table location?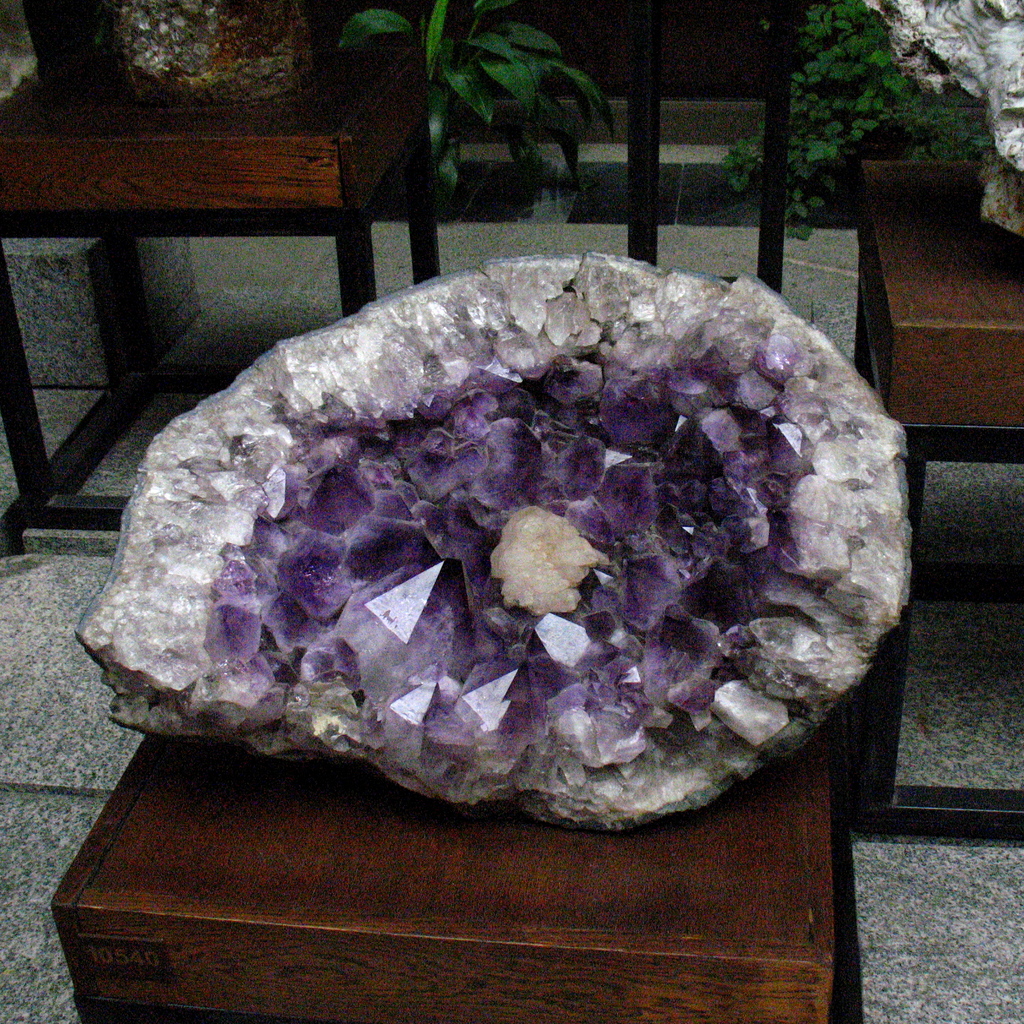
pyautogui.locateOnScreen(861, 164, 1023, 841)
